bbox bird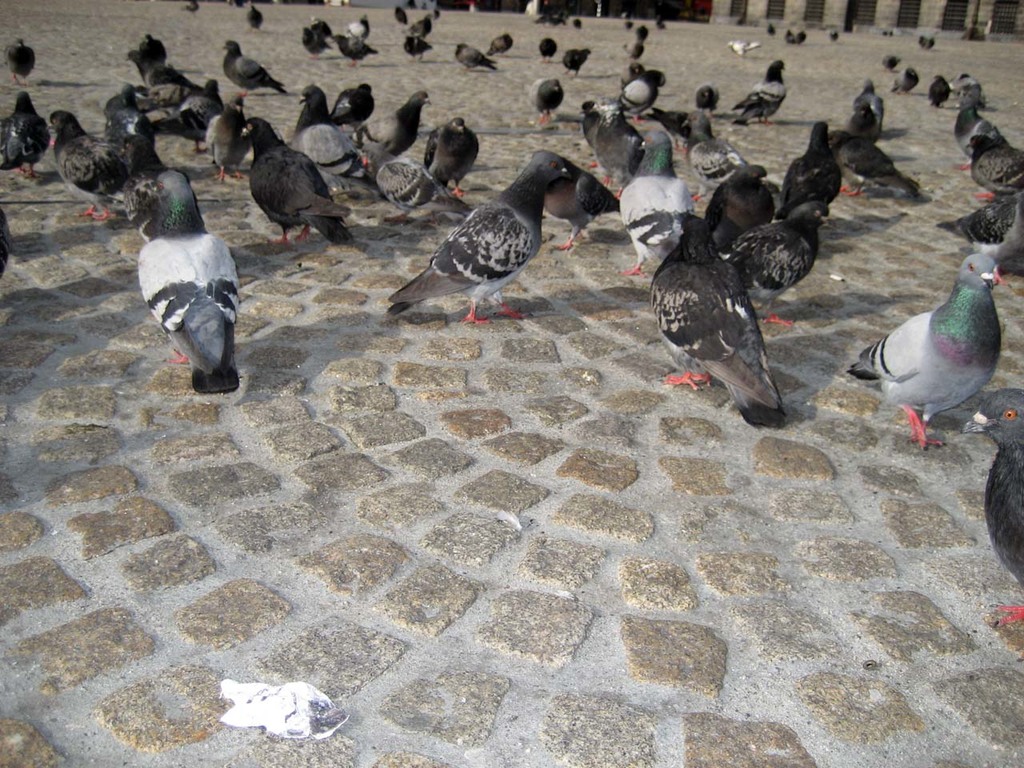
[526, 149, 625, 251]
